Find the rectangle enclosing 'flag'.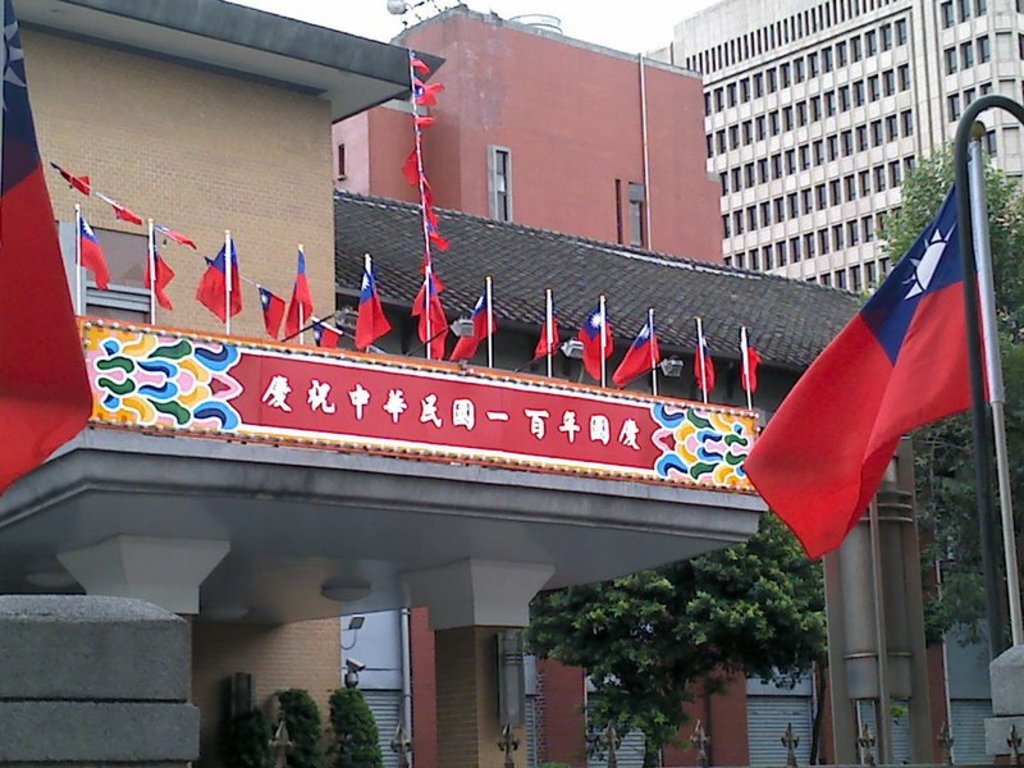
detection(288, 241, 311, 338).
